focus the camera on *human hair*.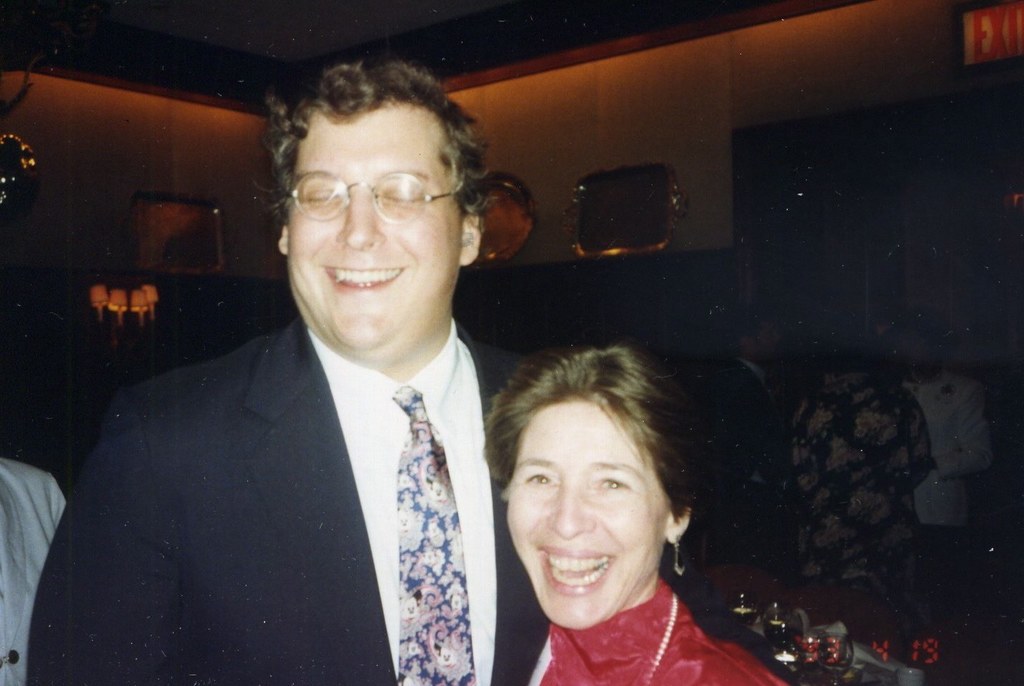
Focus region: 484 342 720 520.
